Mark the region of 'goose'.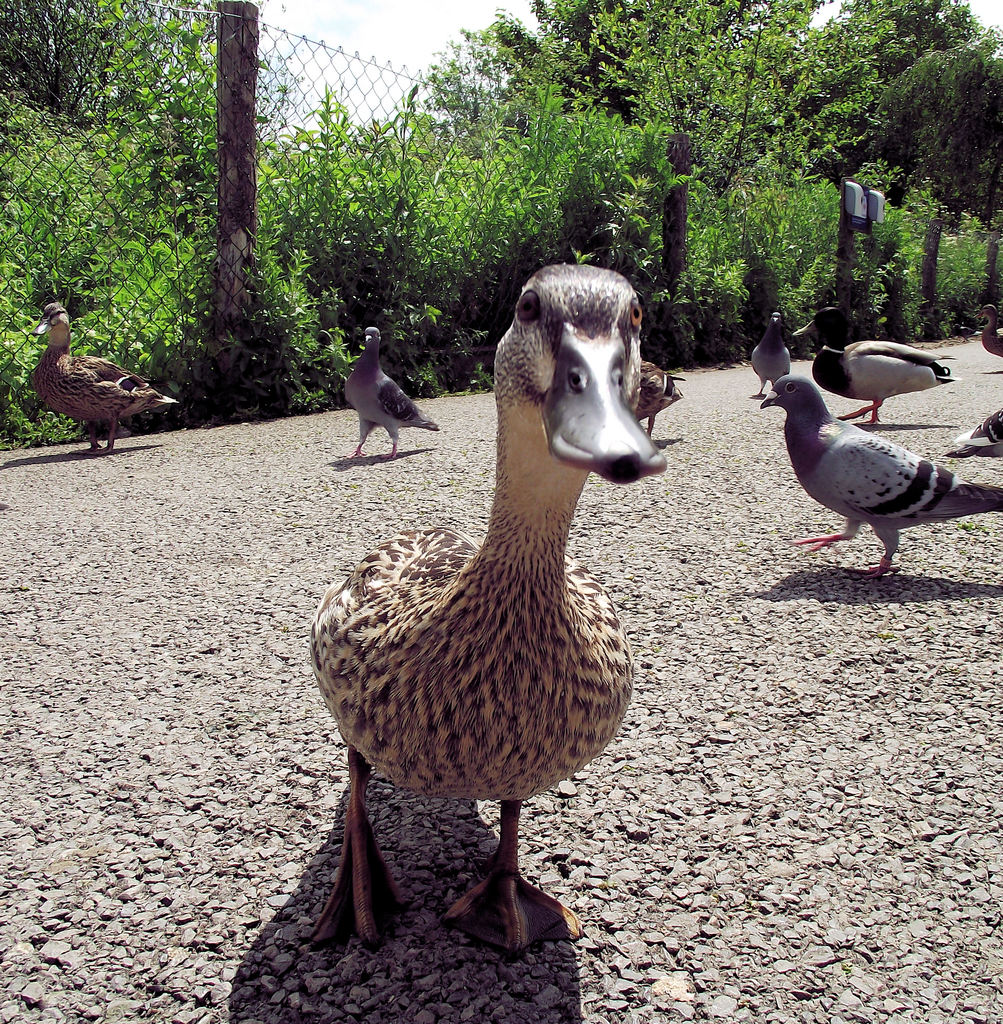
Region: l=28, t=301, r=175, b=454.
